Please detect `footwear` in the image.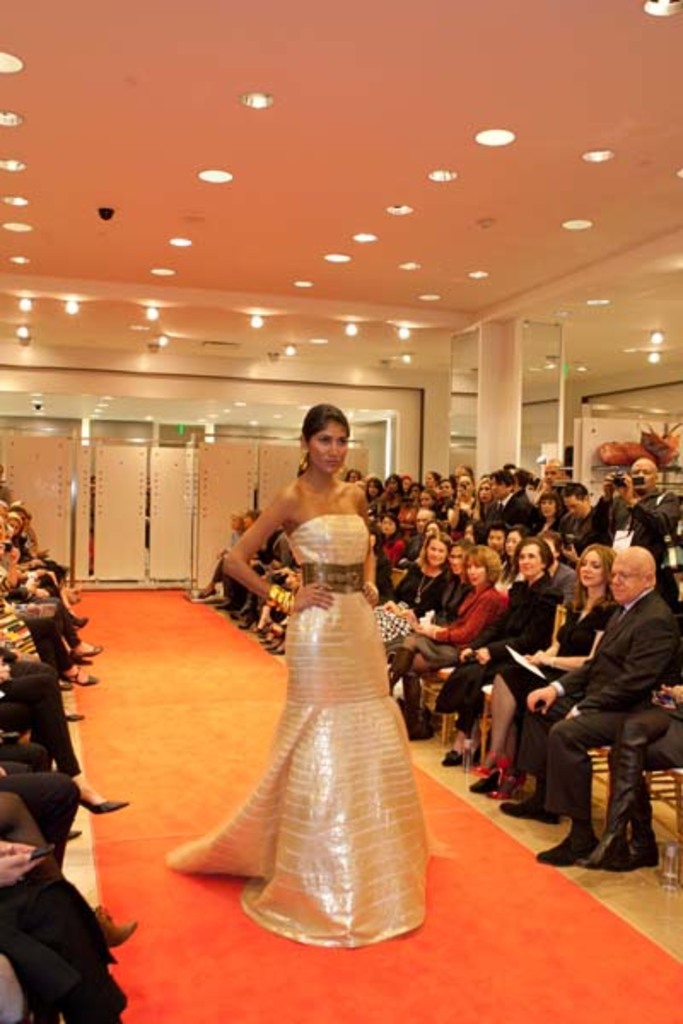
locate(75, 608, 85, 631).
